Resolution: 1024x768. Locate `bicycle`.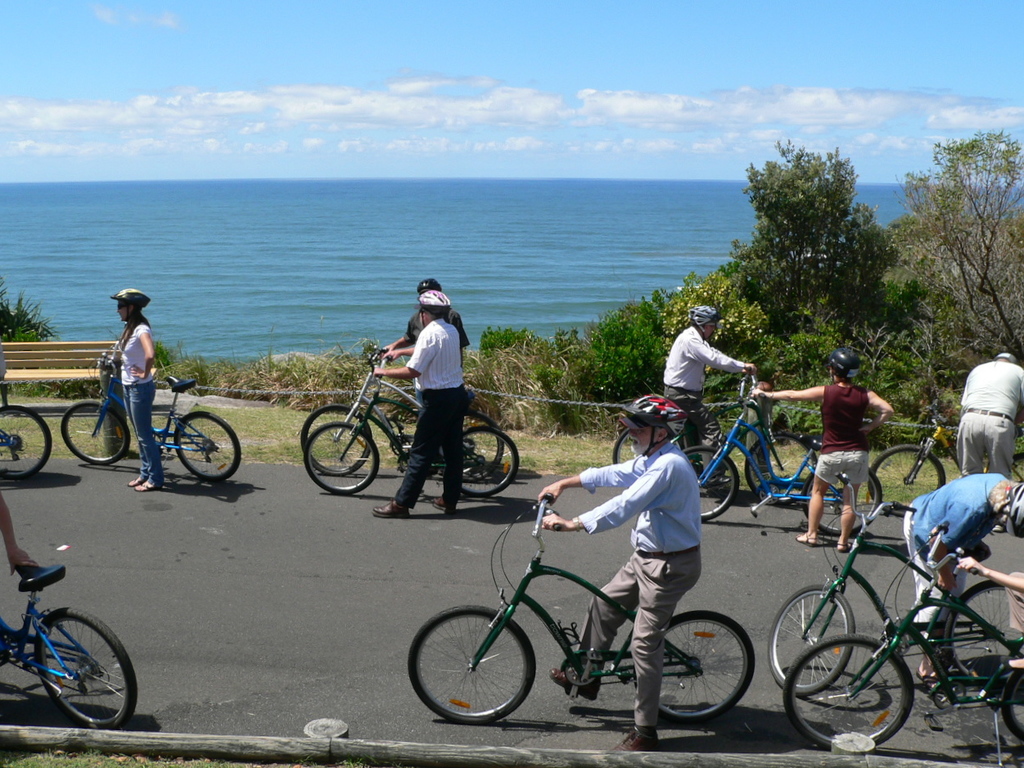
0,561,138,730.
